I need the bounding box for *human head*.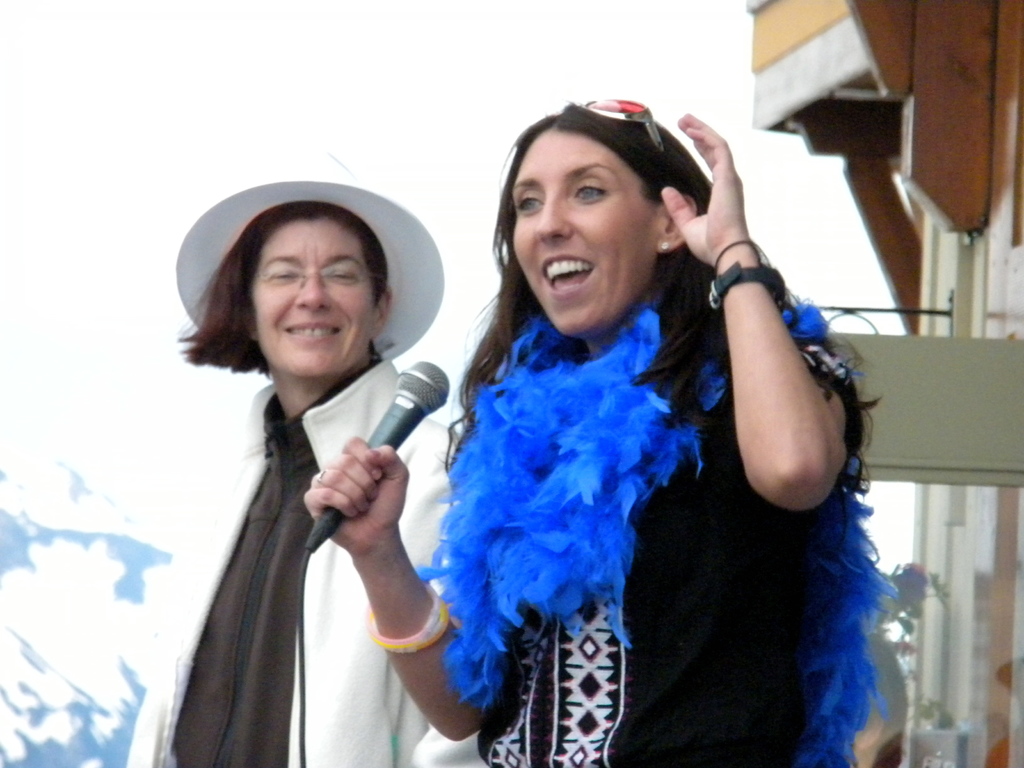
Here it is: 241 200 399 376.
